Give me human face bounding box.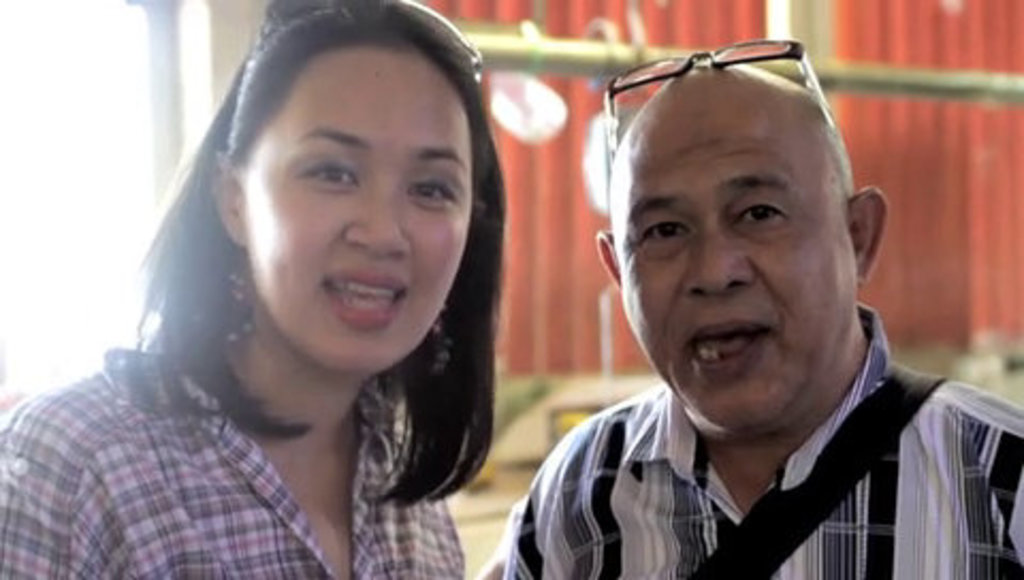
619:96:853:429.
